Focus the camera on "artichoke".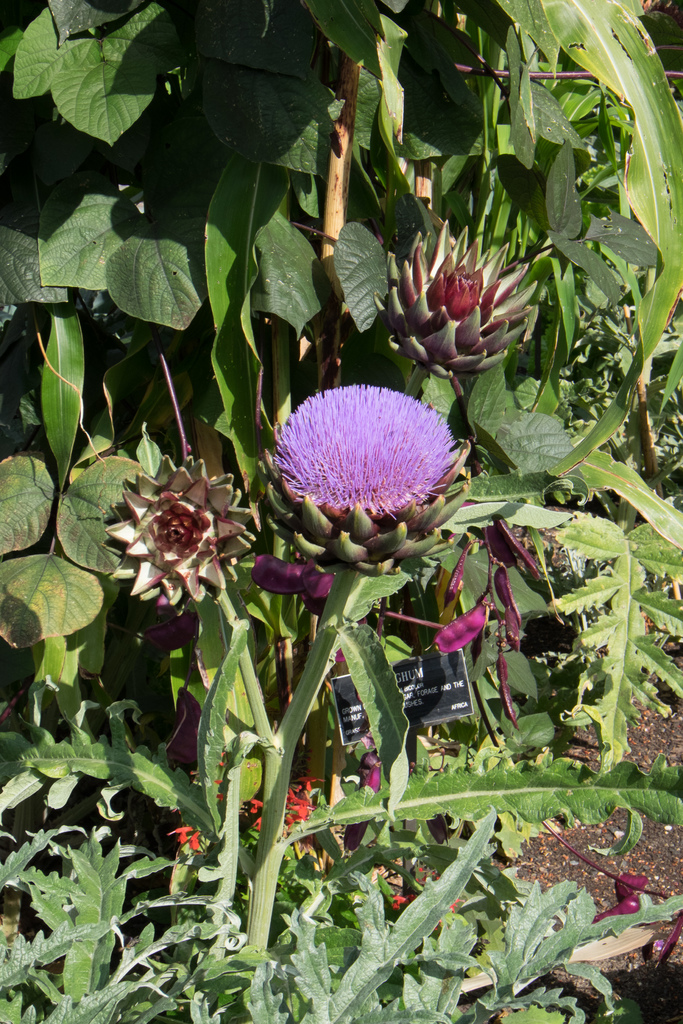
Focus region: [left=254, top=378, right=472, bottom=573].
